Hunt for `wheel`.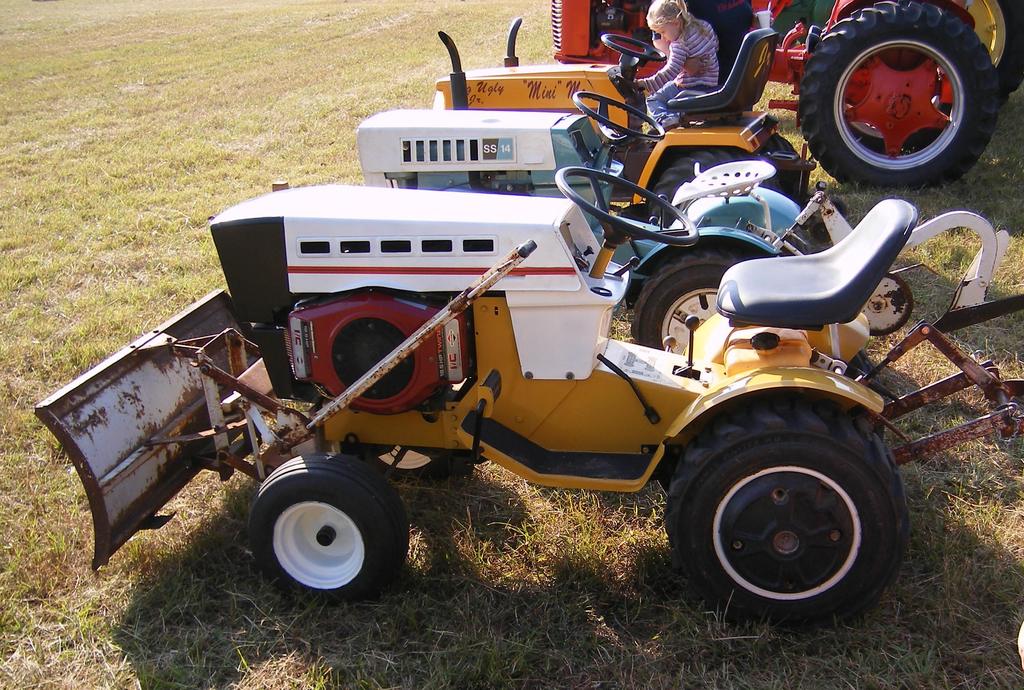
Hunted down at [364, 447, 481, 479].
